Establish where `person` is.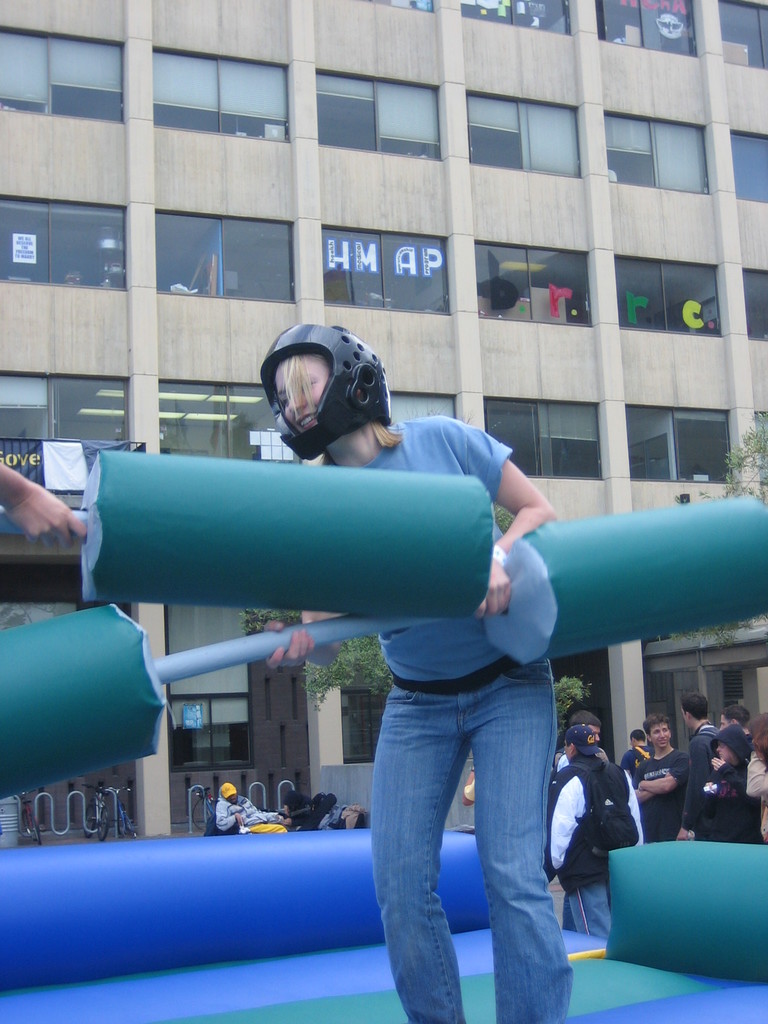
Established at region(705, 722, 767, 851).
